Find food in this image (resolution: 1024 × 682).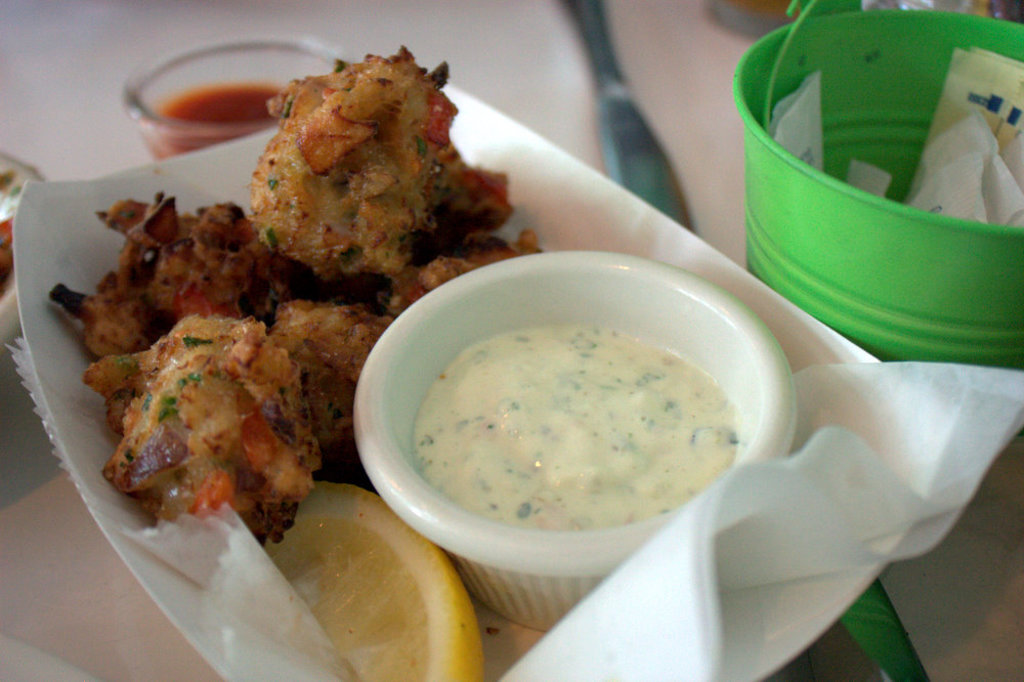
(51,190,391,359).
